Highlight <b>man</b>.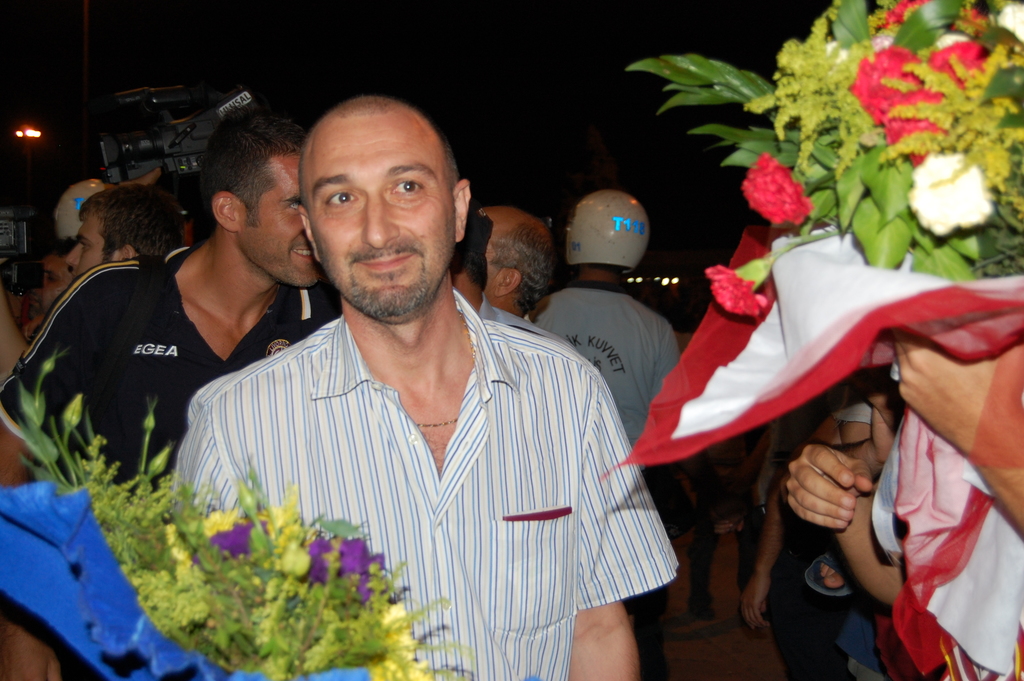
Highlighted region: x1=461, y1=205, x2=557, y2=320.
